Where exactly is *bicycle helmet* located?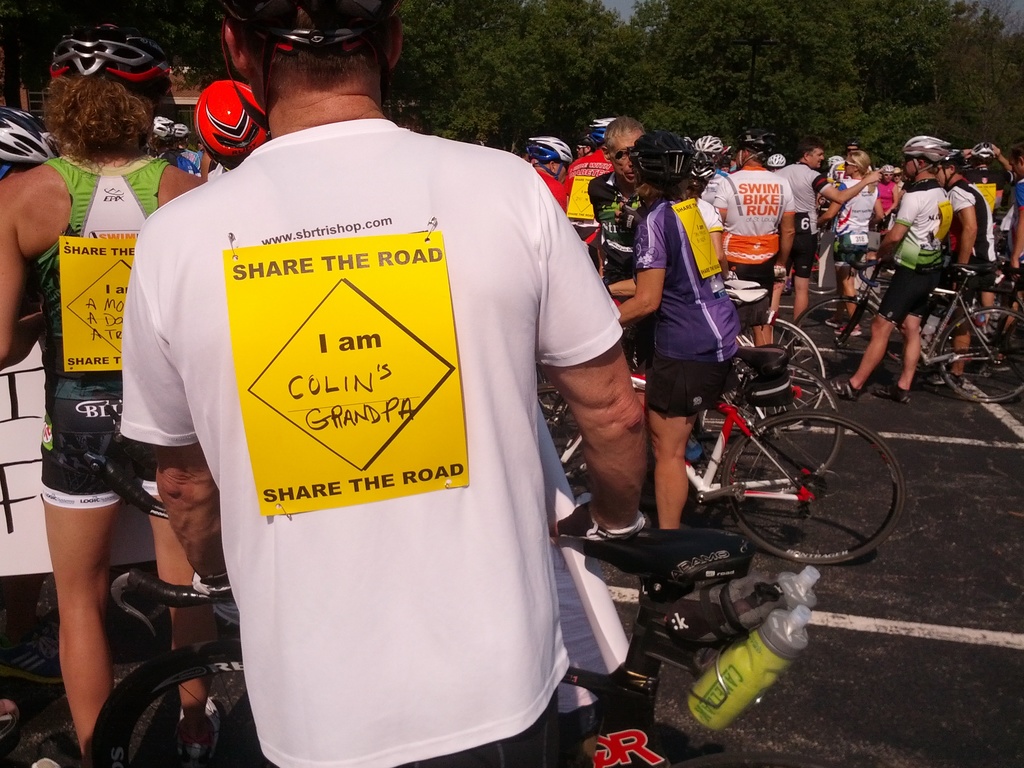
Its bounding box is <bbox>529, 132, 570, 164</bbox>.
